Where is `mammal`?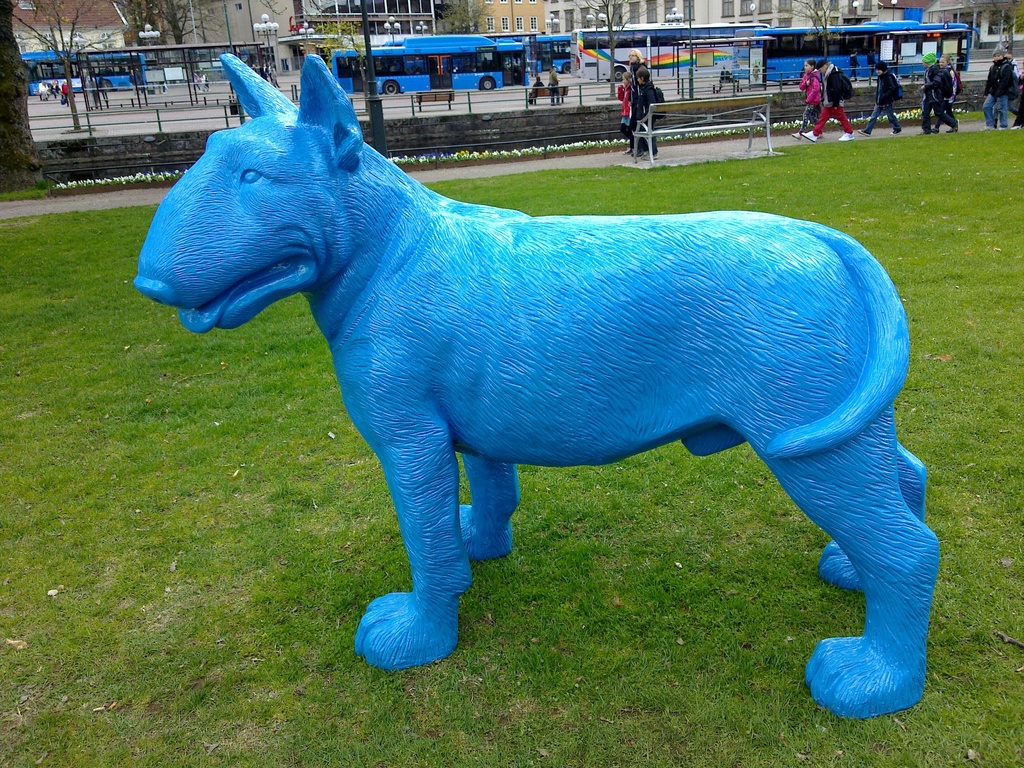
detection(796, 61, 824, 138).
